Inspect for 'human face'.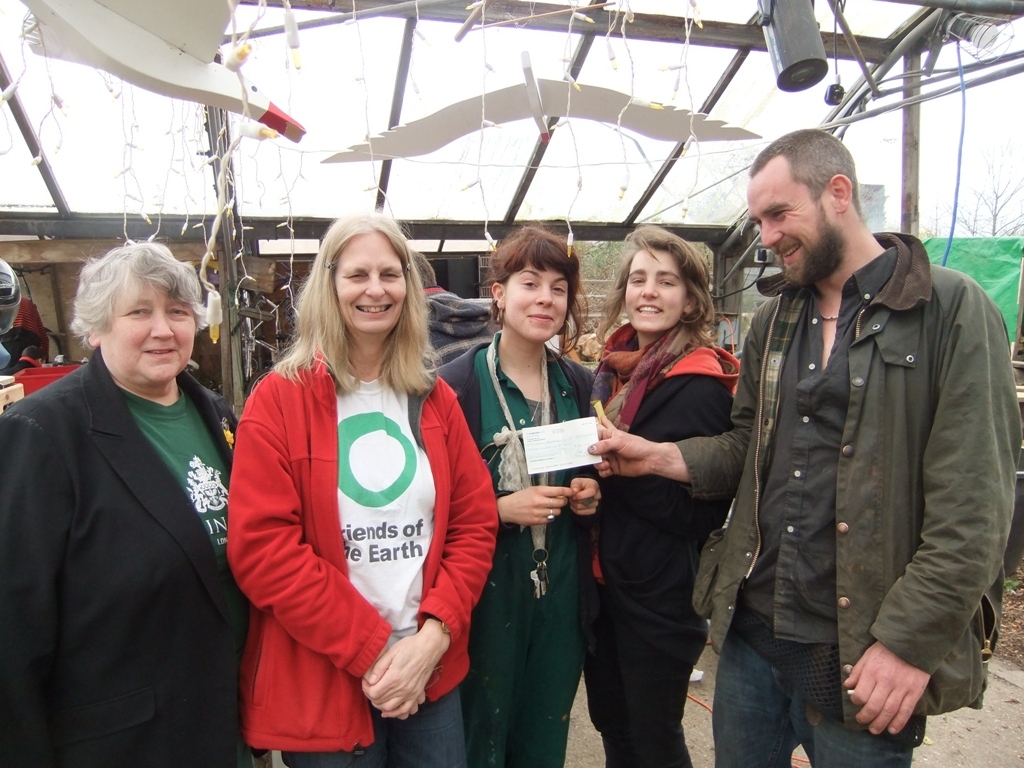
Inspection: pyautogui.locateOnScreen(502, 260, 568, 344).
